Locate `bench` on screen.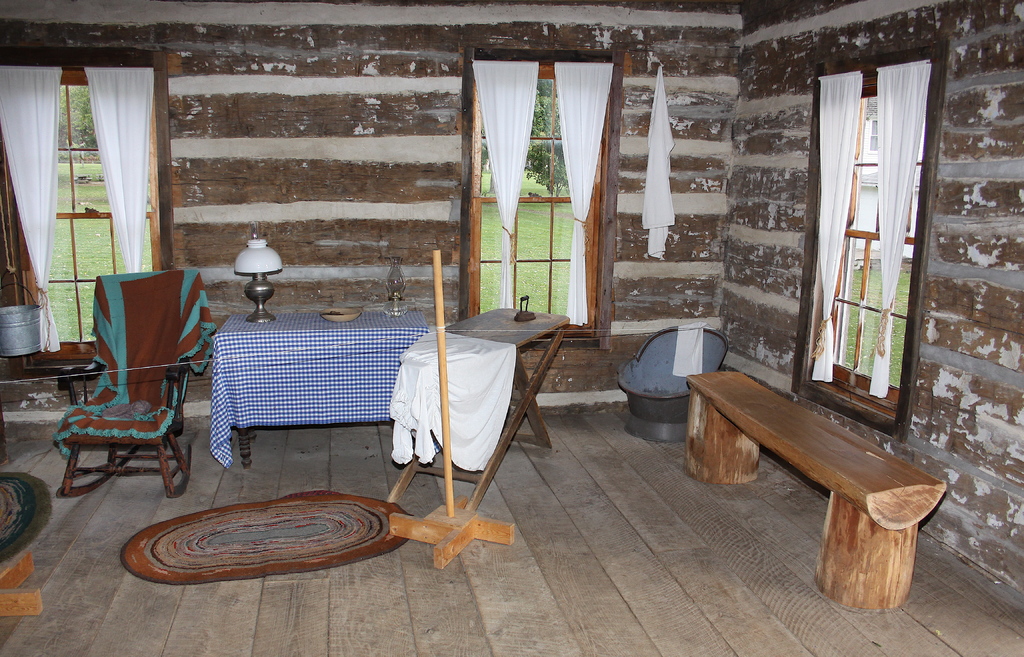
On screen at bbox=(691, 342, 954, 646).
